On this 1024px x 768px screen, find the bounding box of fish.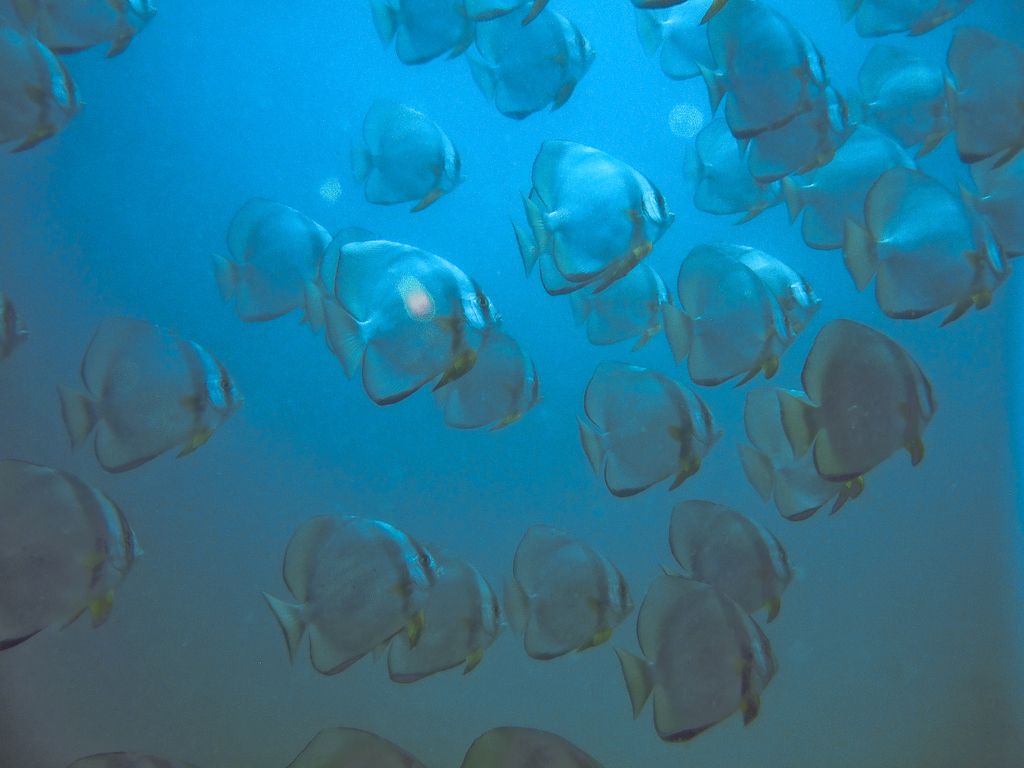
Bounding box: pyautogui.locateOnScreen(451, 728, 604, 767).
